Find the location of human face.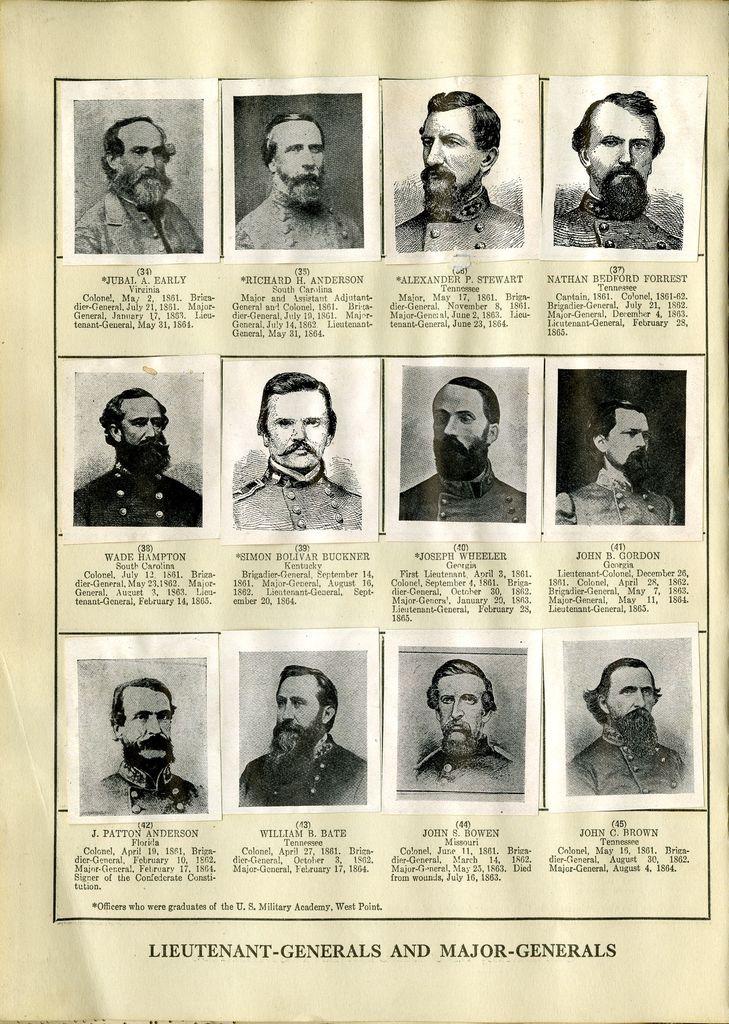
Location: box=[104, 396, 161, 466].
